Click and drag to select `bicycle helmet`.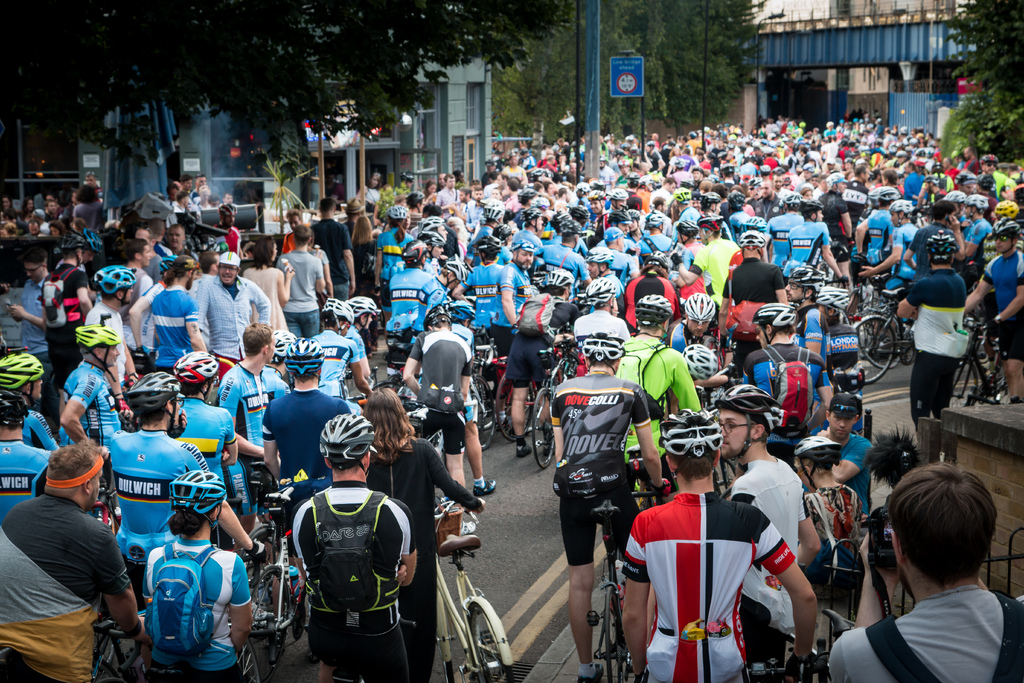
Selection: 634:295:675:320.
